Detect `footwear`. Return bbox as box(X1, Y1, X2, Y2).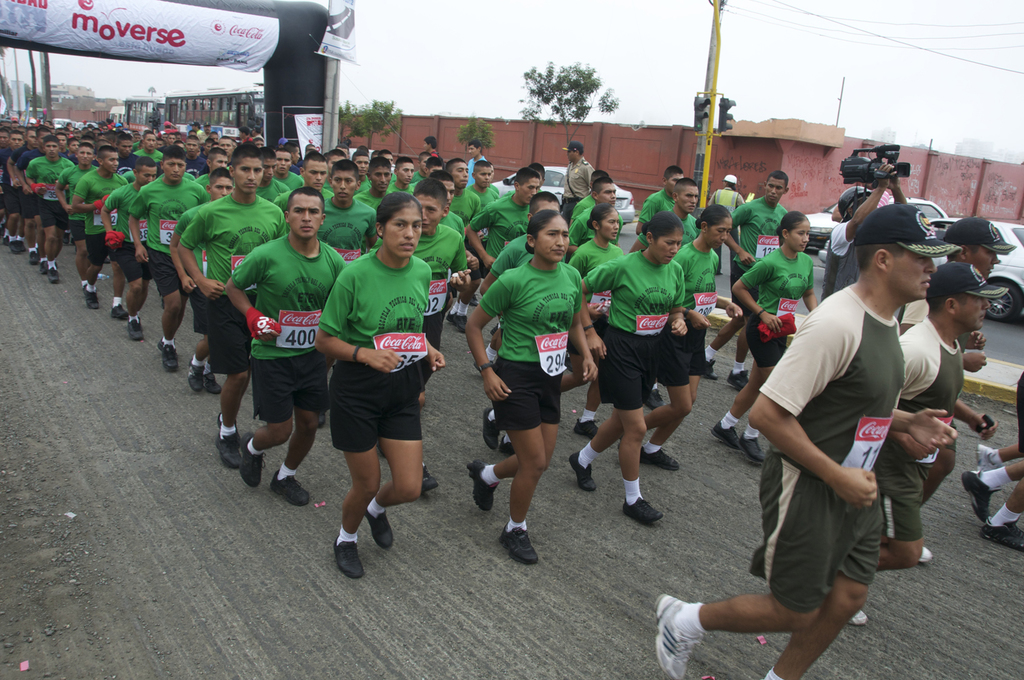
box(657, 592, 694, 679).
